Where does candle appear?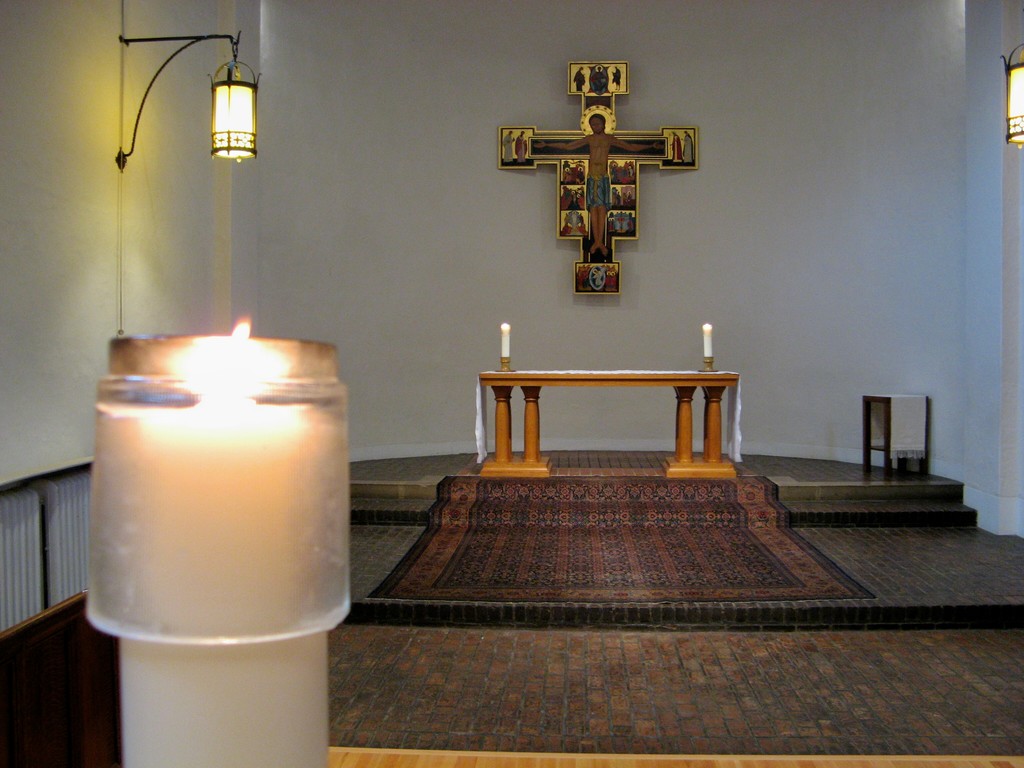
Appears at (120, 317, 340, 767).
